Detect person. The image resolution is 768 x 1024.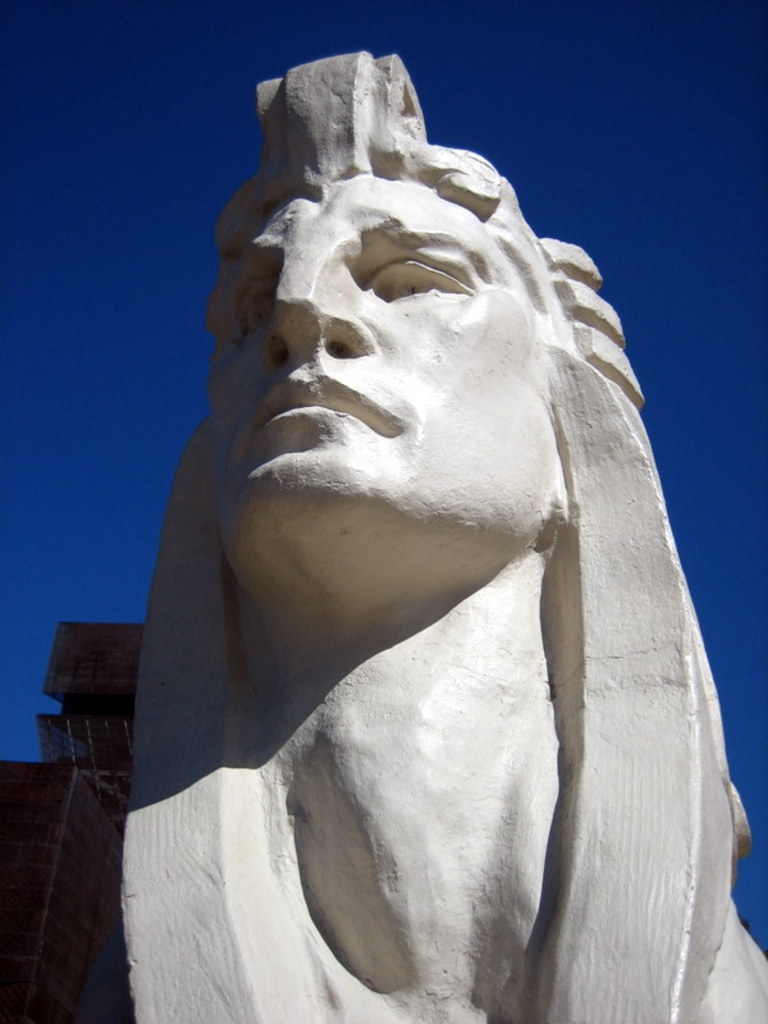
[73,47,767,1023].
